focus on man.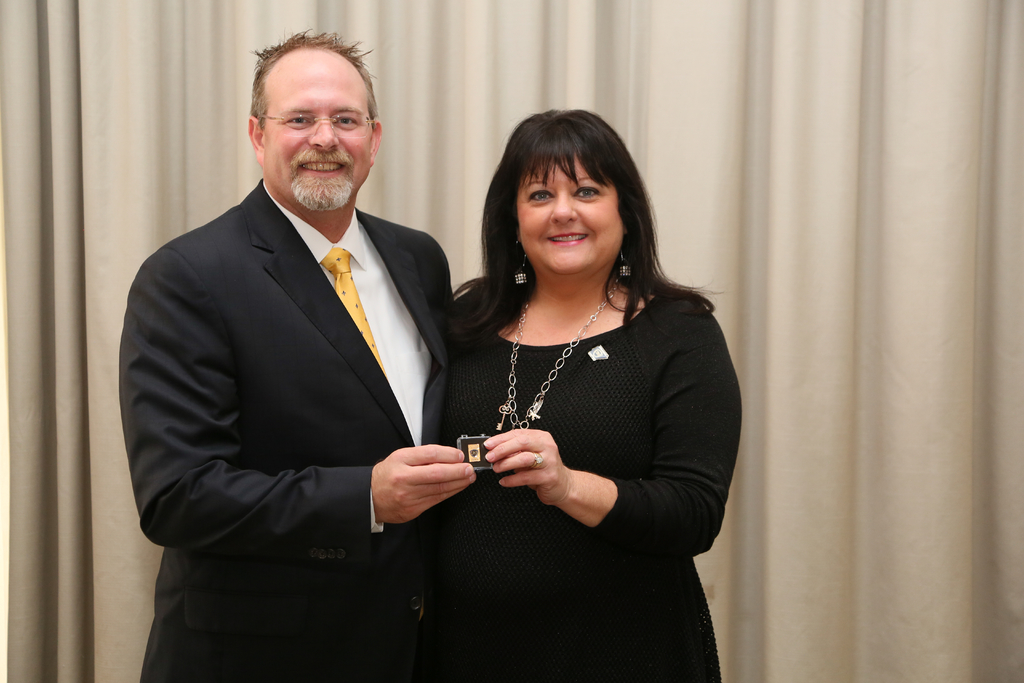
Focused at <bbox>124, 16, 496, 657</bbox>.
